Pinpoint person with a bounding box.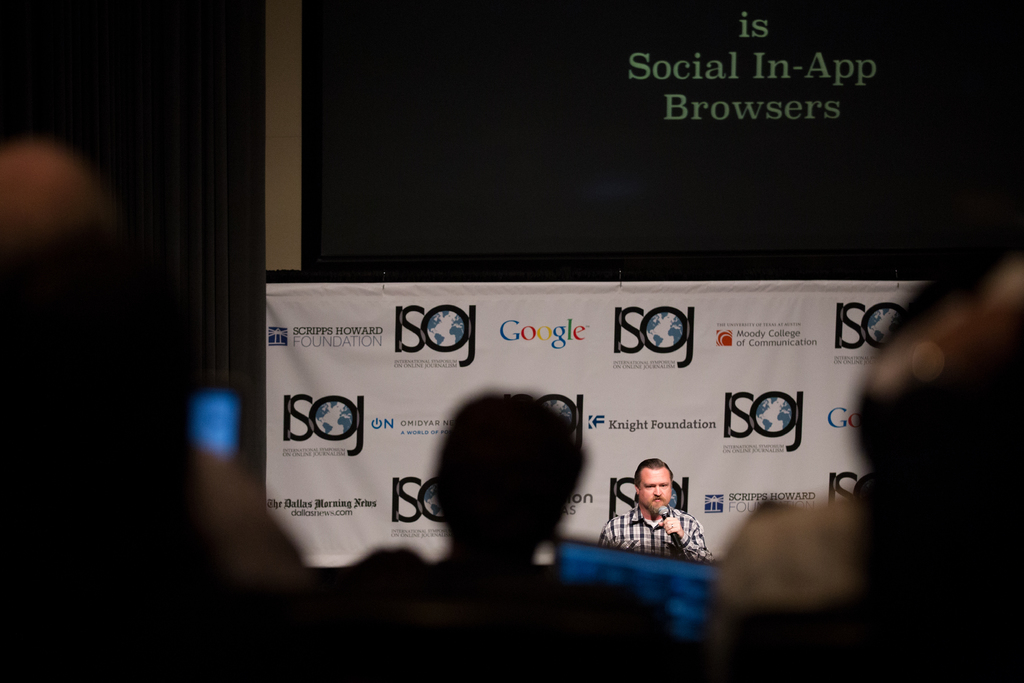
region(844, 252, 1023, 682).
